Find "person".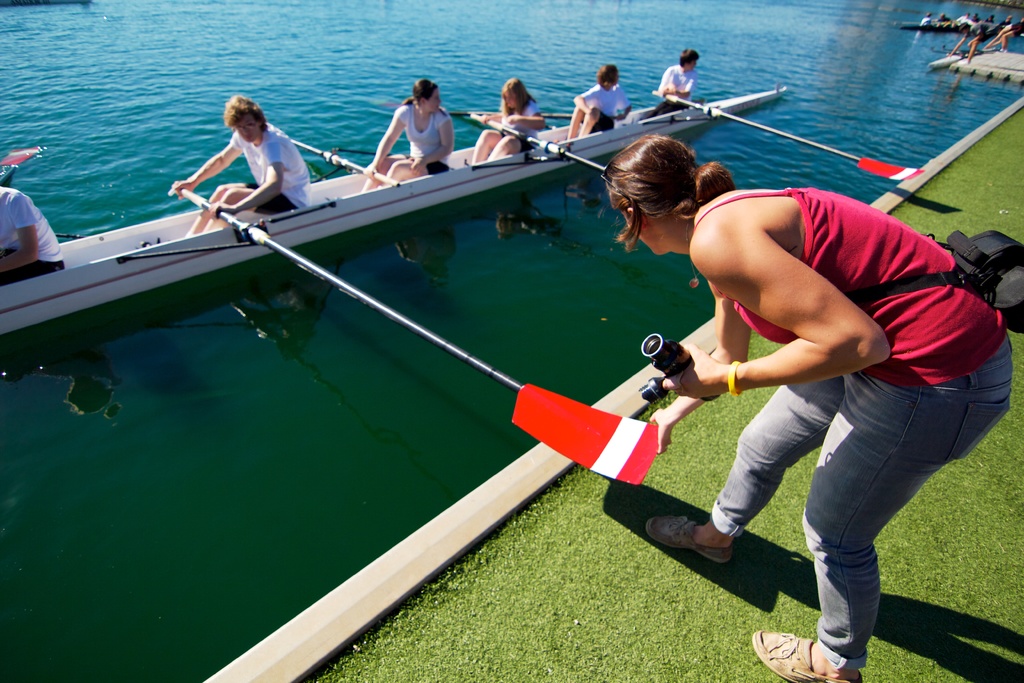
(x1=172, y1=95, x2=308, y2=231).
